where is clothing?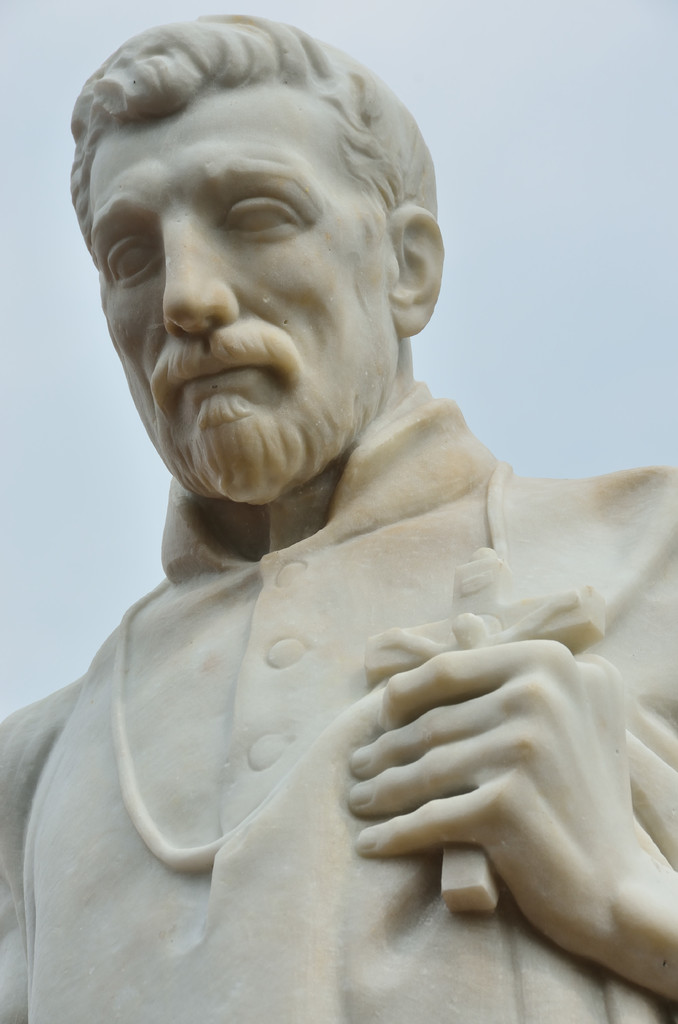
38:248:677:972.
